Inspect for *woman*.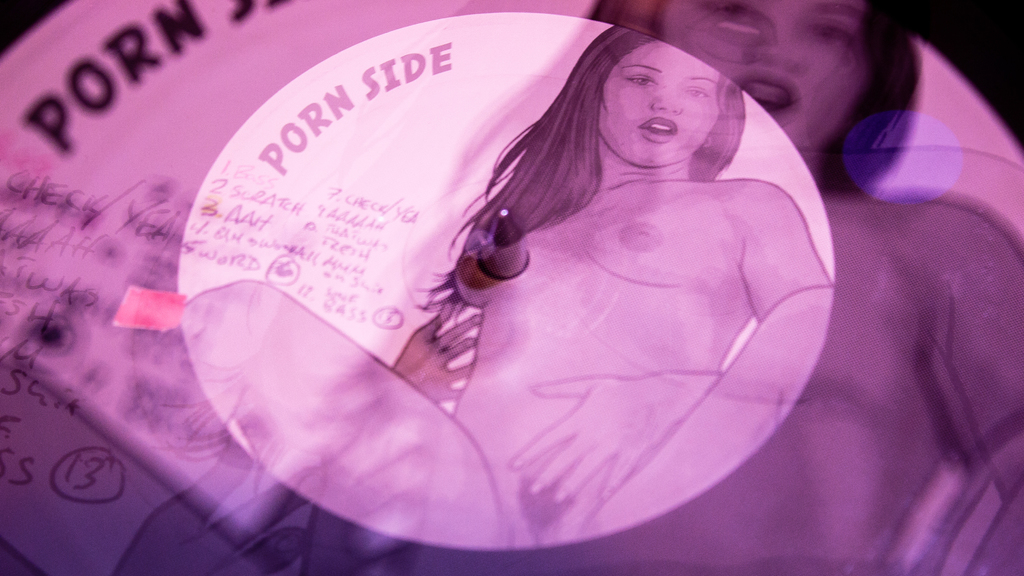
Inspection: l=182, t=26, r=832, b=553.
